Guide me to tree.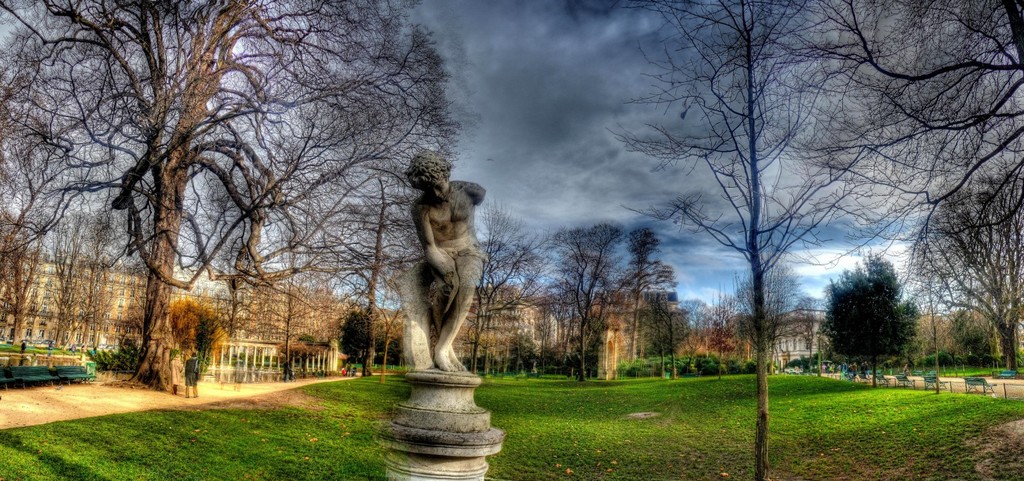
Guidance: (left=229, top=266, right=354, bottom=382).
